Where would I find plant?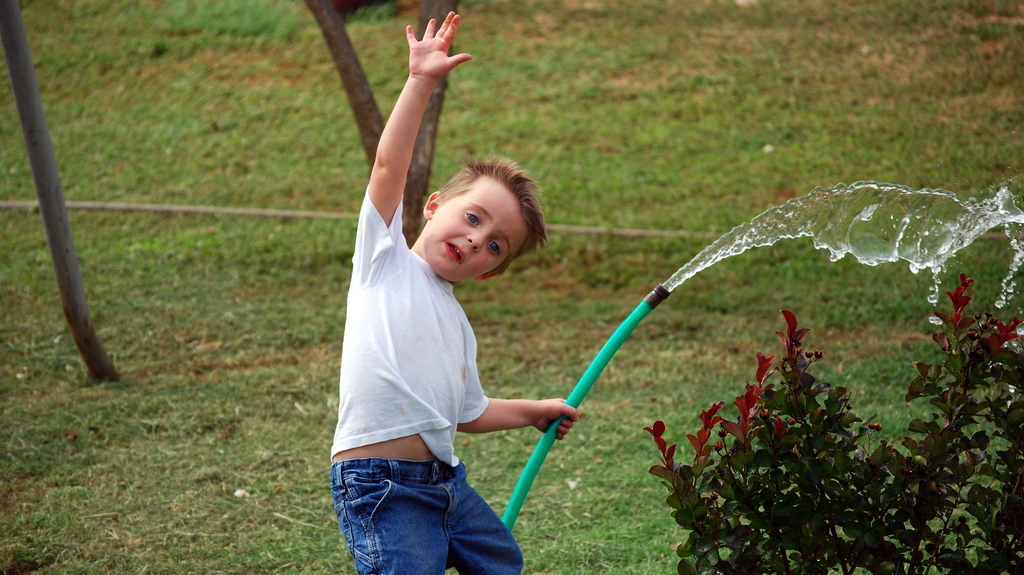
At Rect(634, 274, 990, 547).
